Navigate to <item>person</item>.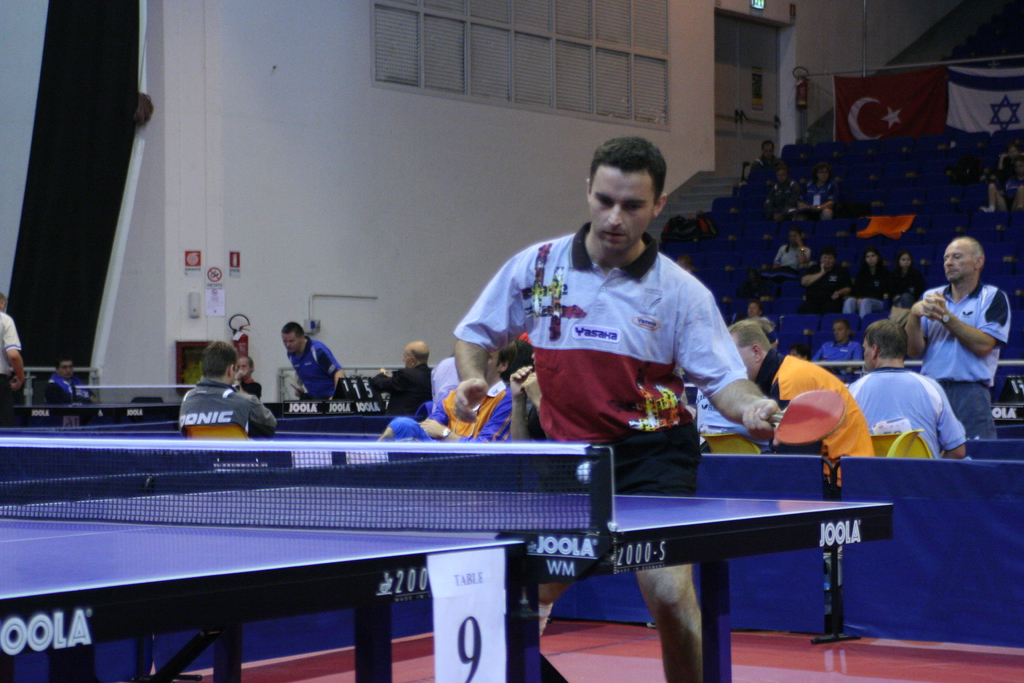
Navigation target: locate(508, 351, 551, 443).
